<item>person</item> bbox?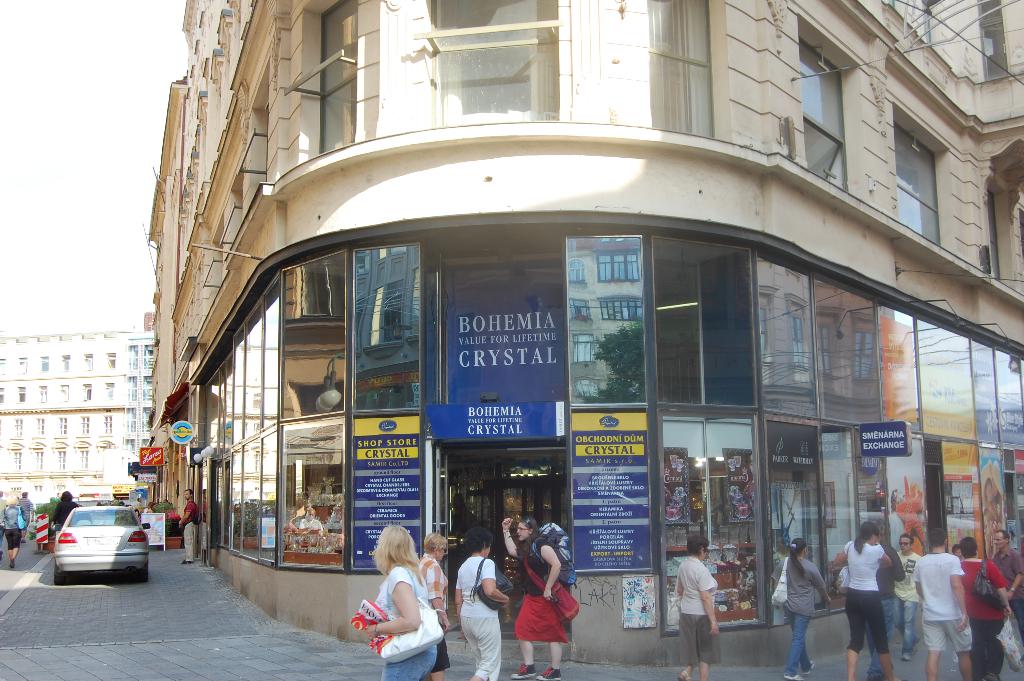
box=[453, 529, 511, 680]
